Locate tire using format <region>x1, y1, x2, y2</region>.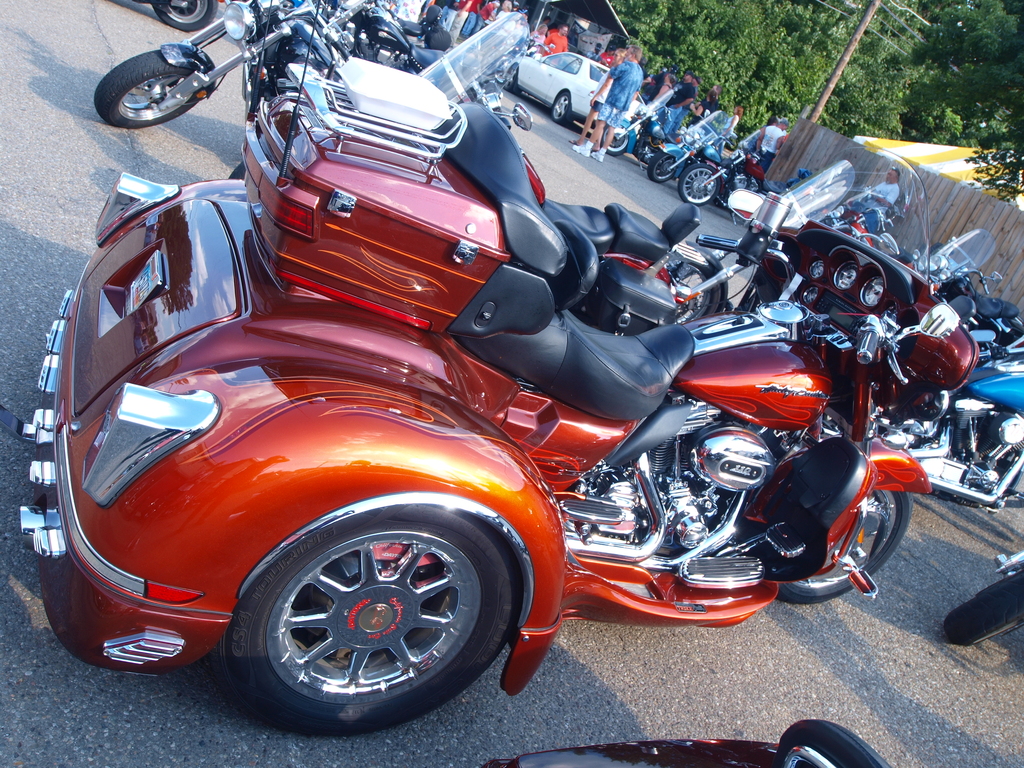
<region>601, 125, 626, 154</region>.
